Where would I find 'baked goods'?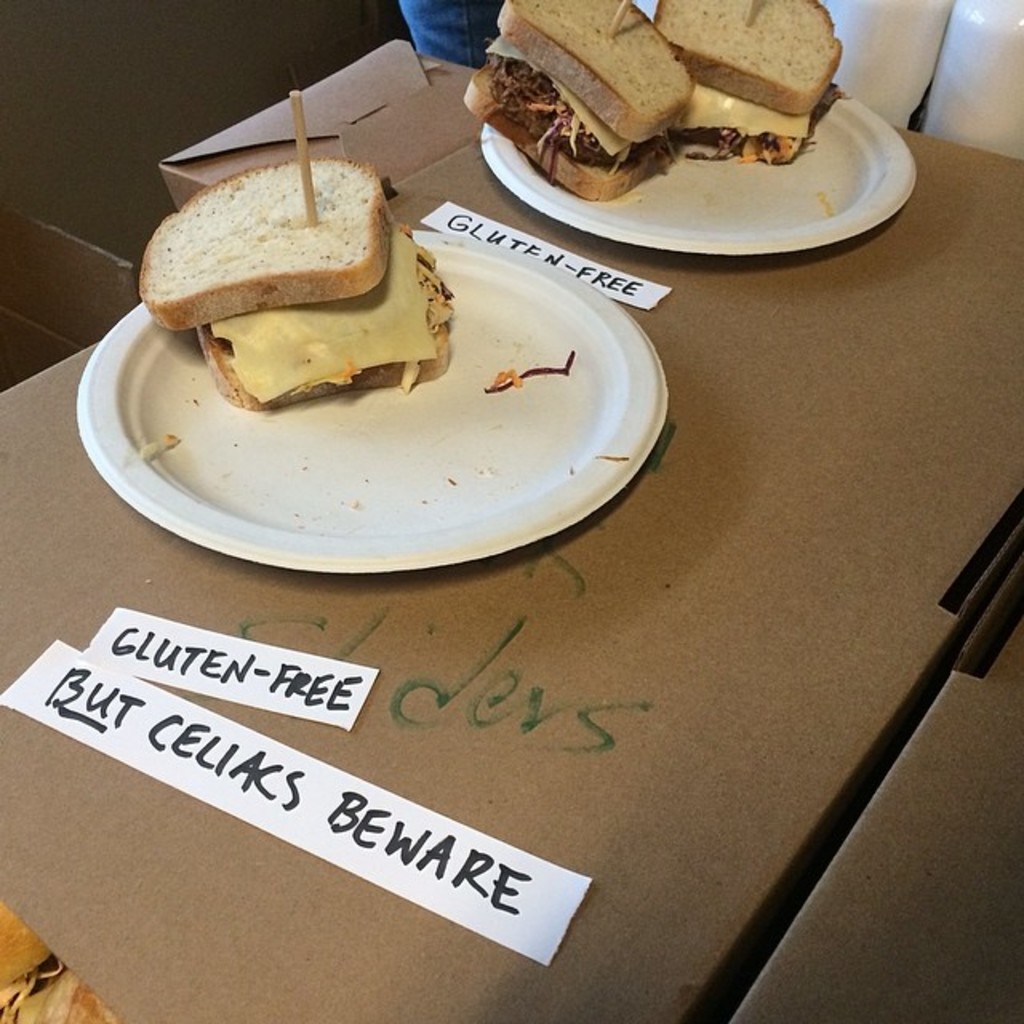
At 146:160:466:395.
